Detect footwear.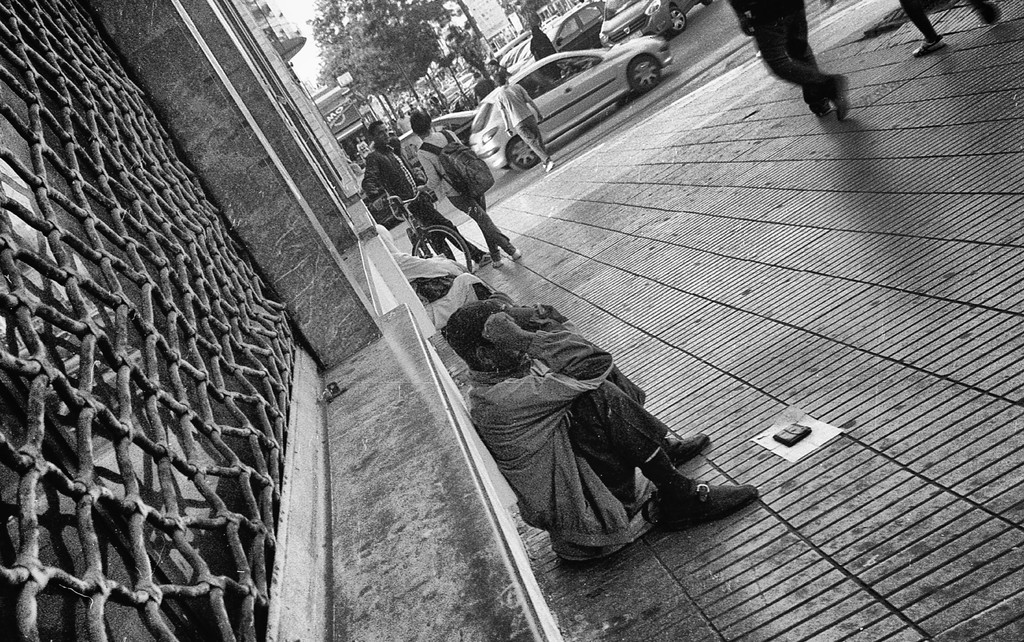
Detected at locate(653, 466, 756, 525).
